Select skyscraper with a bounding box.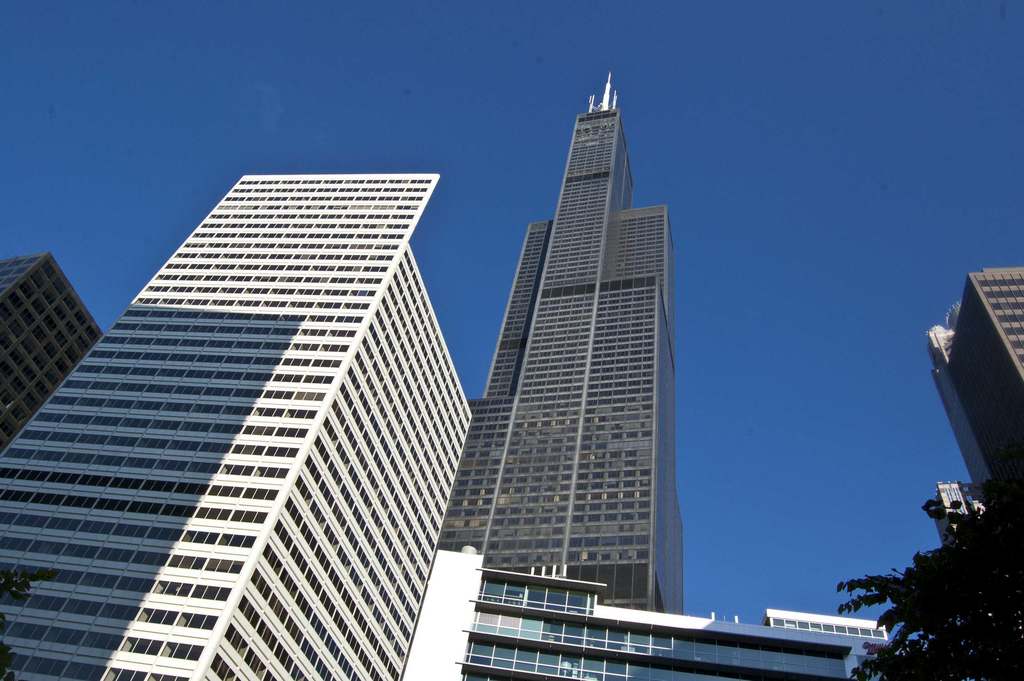
426:73:689:620.
